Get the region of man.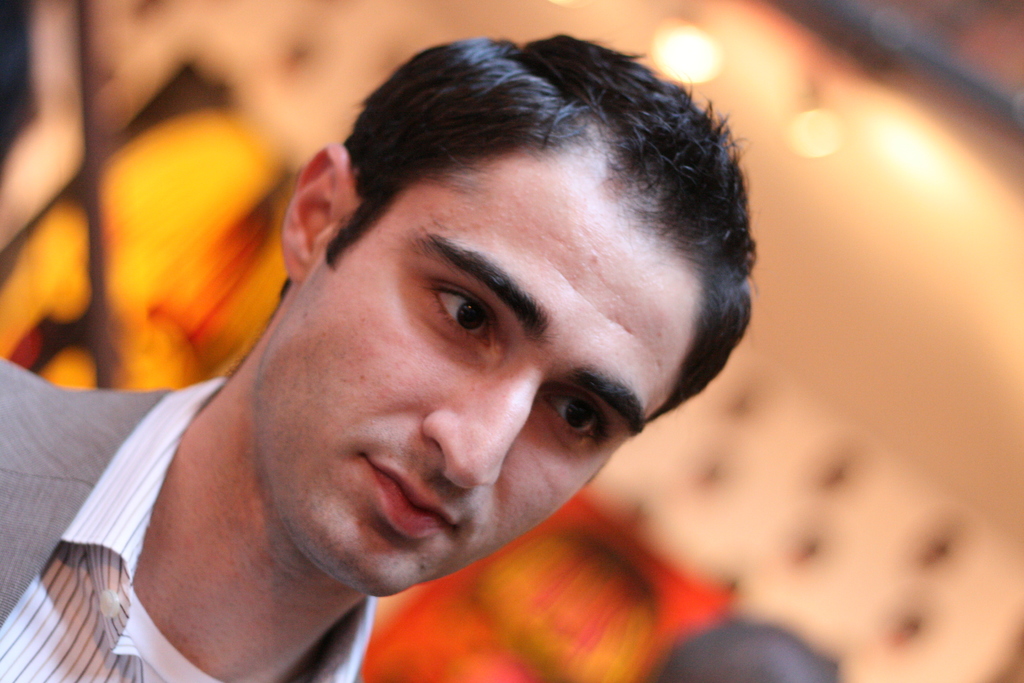
bbox(3, 29, 766, 682).
